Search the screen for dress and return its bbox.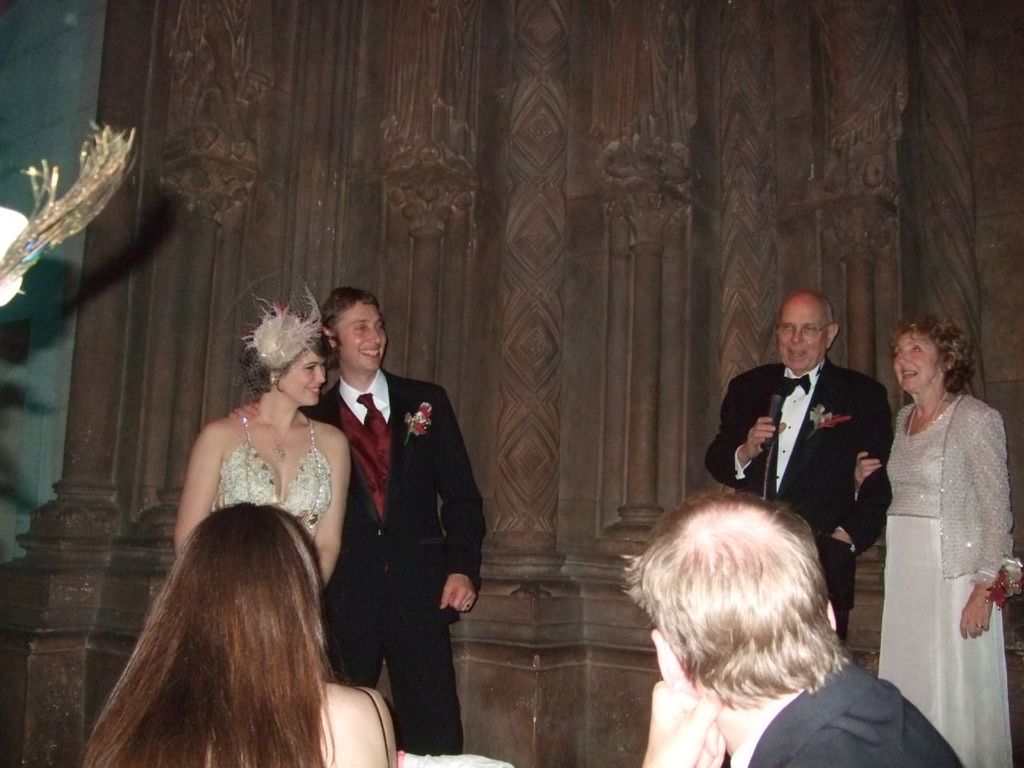
Found: BBox(217, 406, 331, 542).
